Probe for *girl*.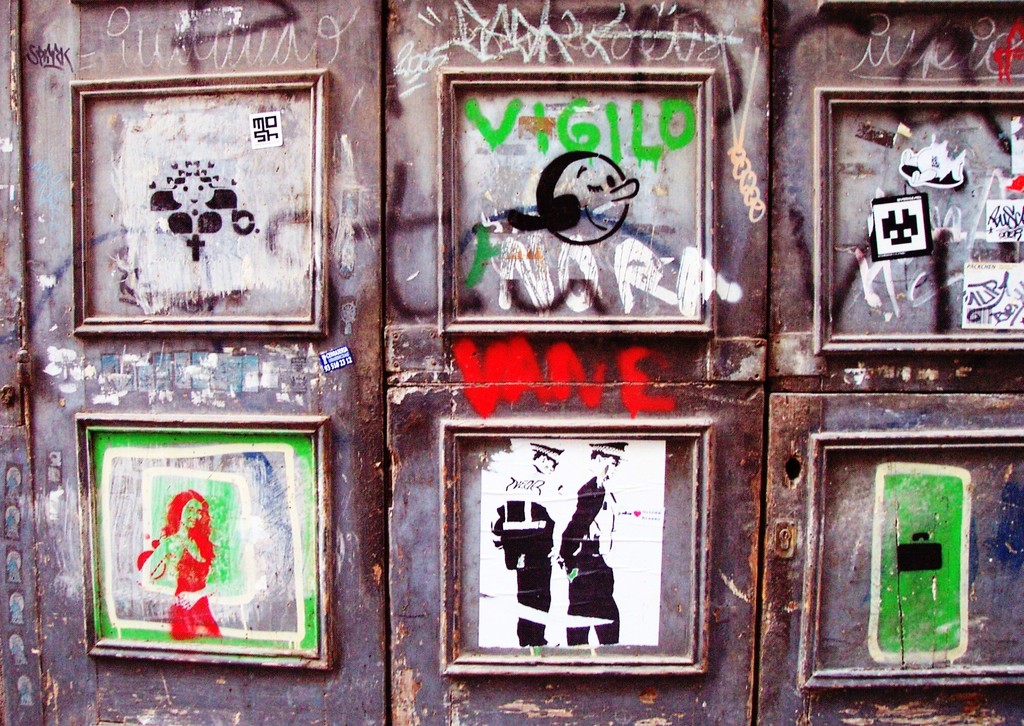
Probe result: [141, 489, 225, 643].
